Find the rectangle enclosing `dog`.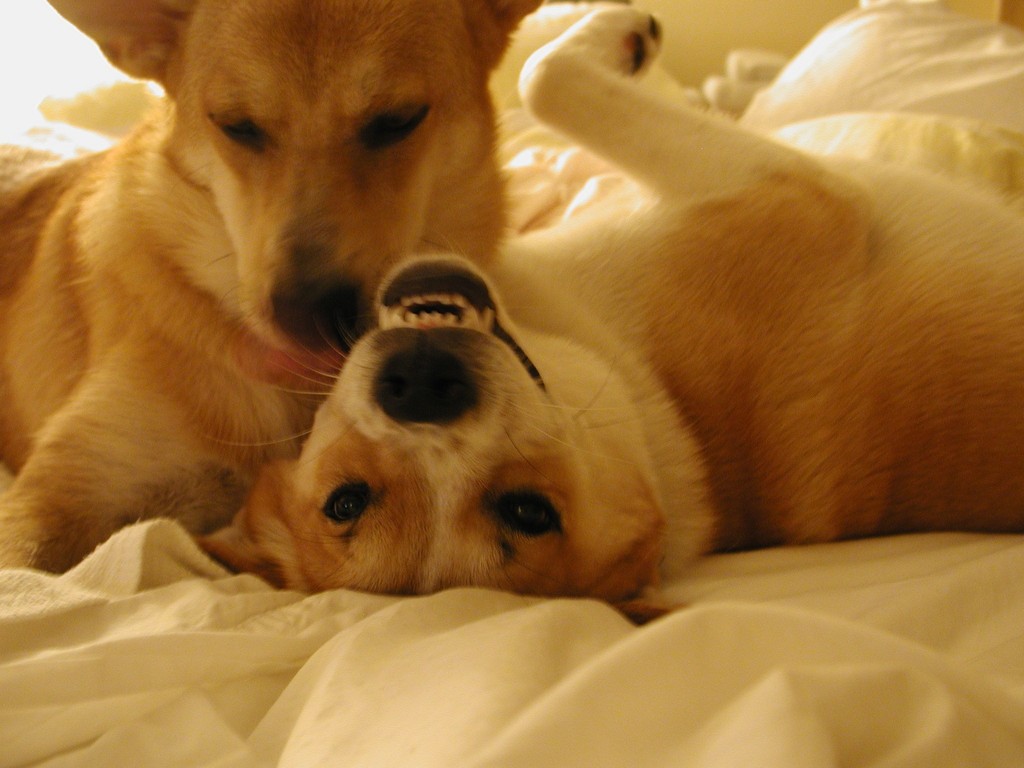
detection(0, 0, 540, 577).
